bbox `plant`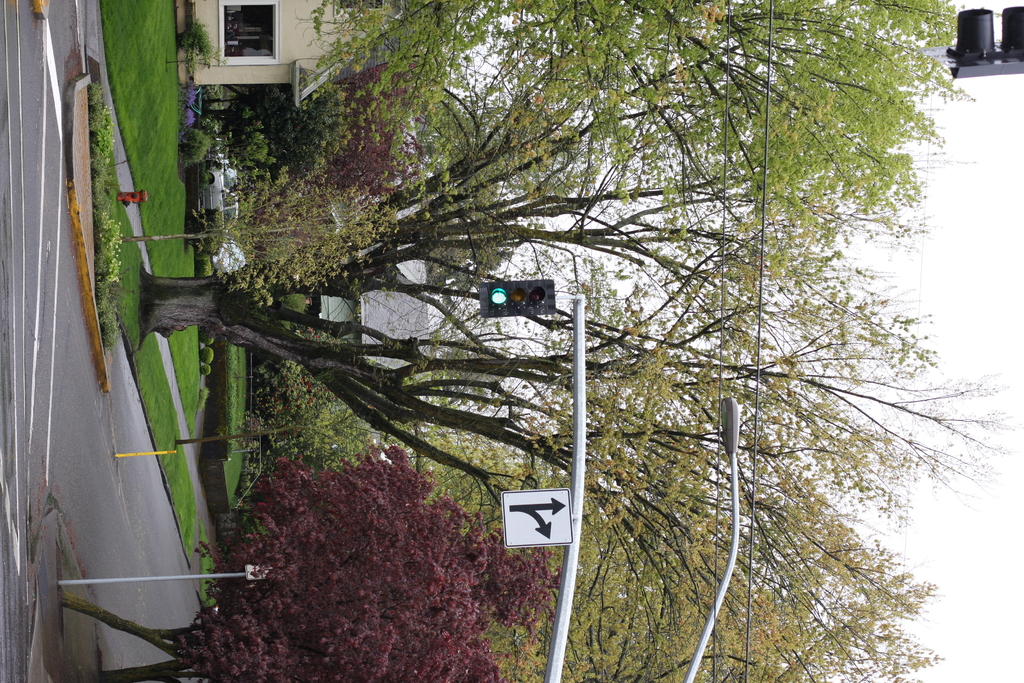
locate(200, 81, 227, 150)
